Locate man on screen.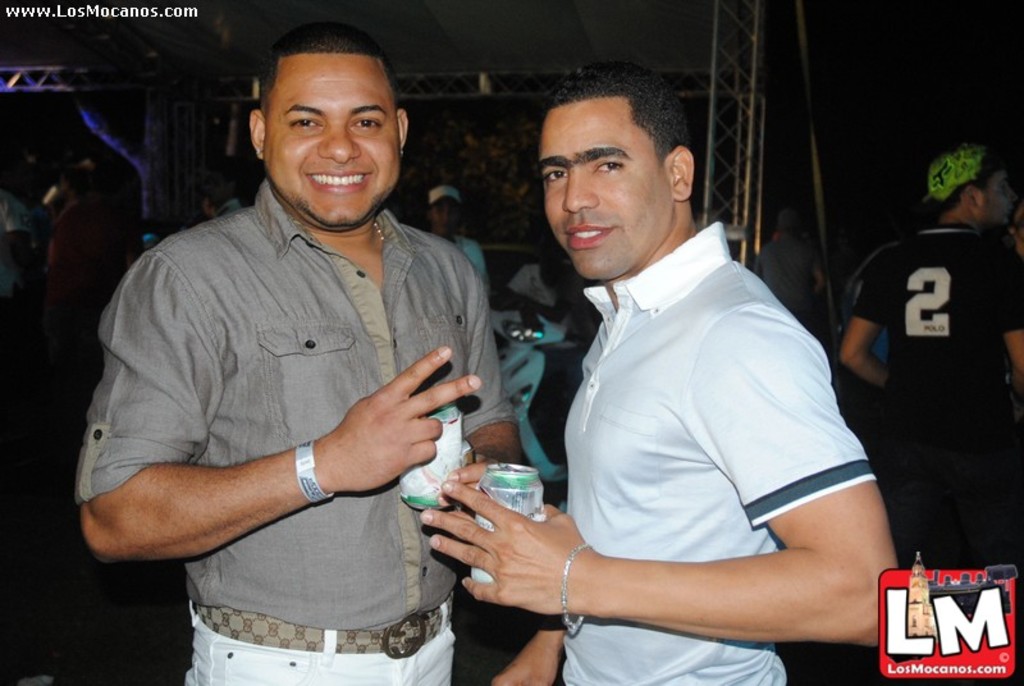
On screen at crop(67, 23, 529, 685).
